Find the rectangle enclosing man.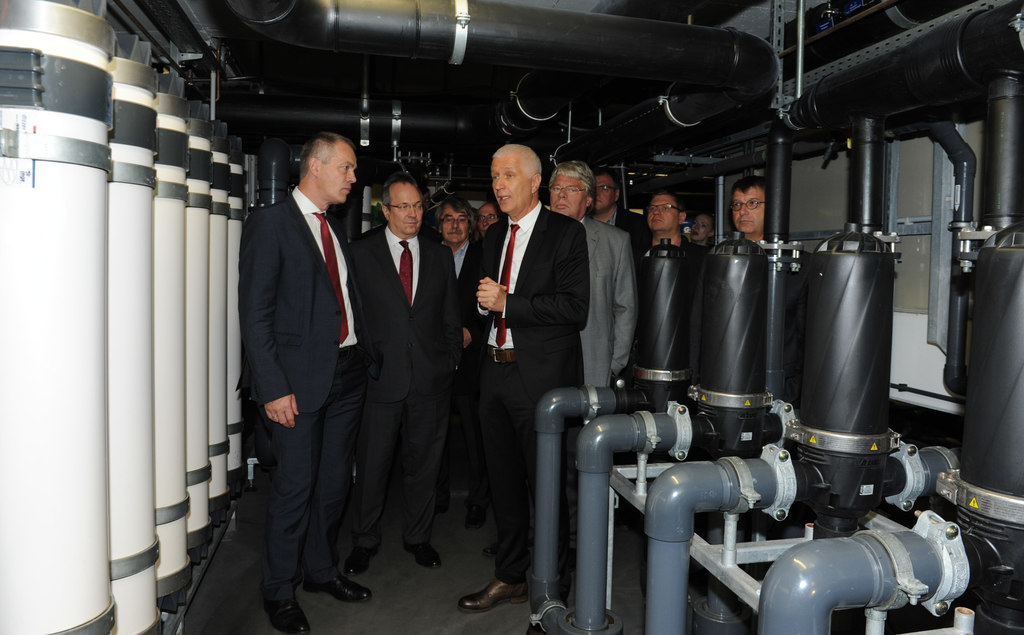
<bbox>686, 207, 714, 254</bbox>.
